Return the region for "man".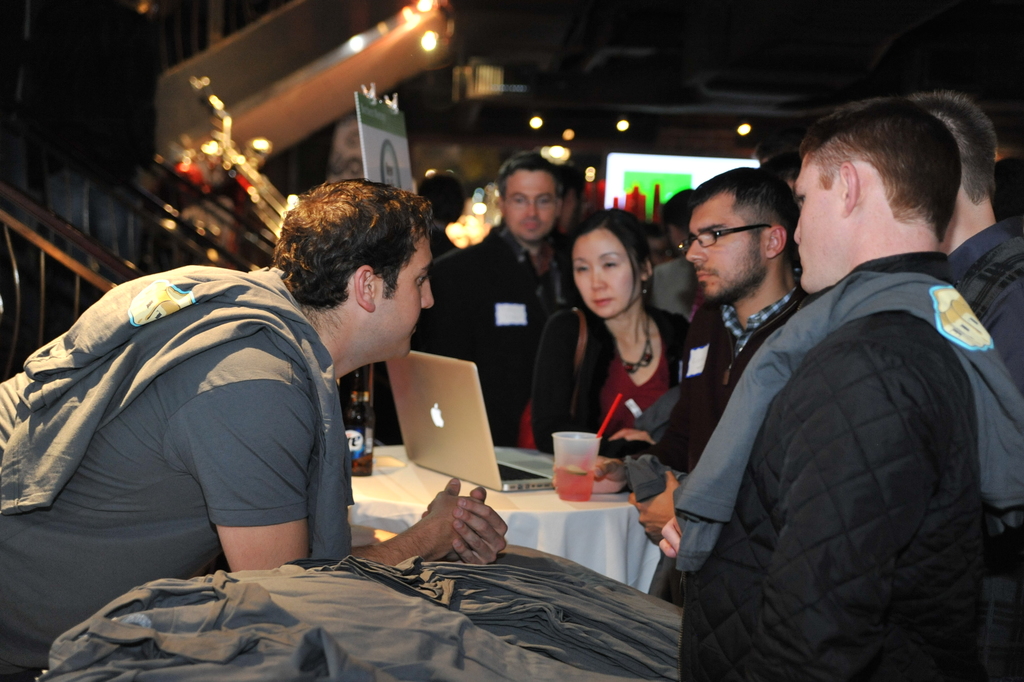
[x1=388, y1=150, x2=576, y2=455].
